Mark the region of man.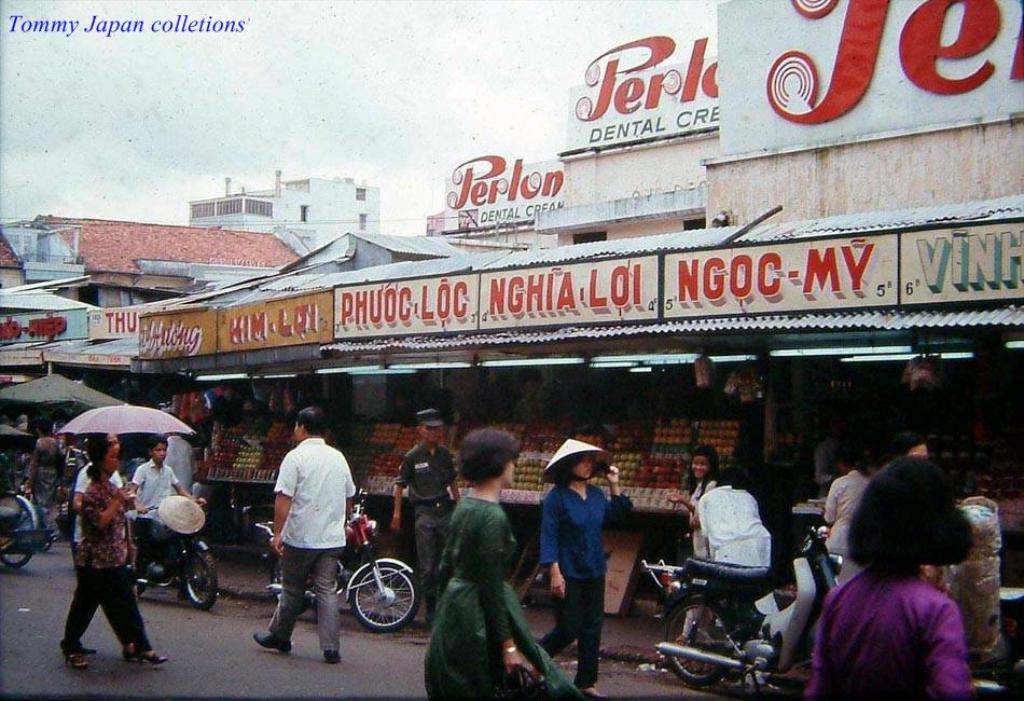
Region: detection(248, 412, 354, 673).
